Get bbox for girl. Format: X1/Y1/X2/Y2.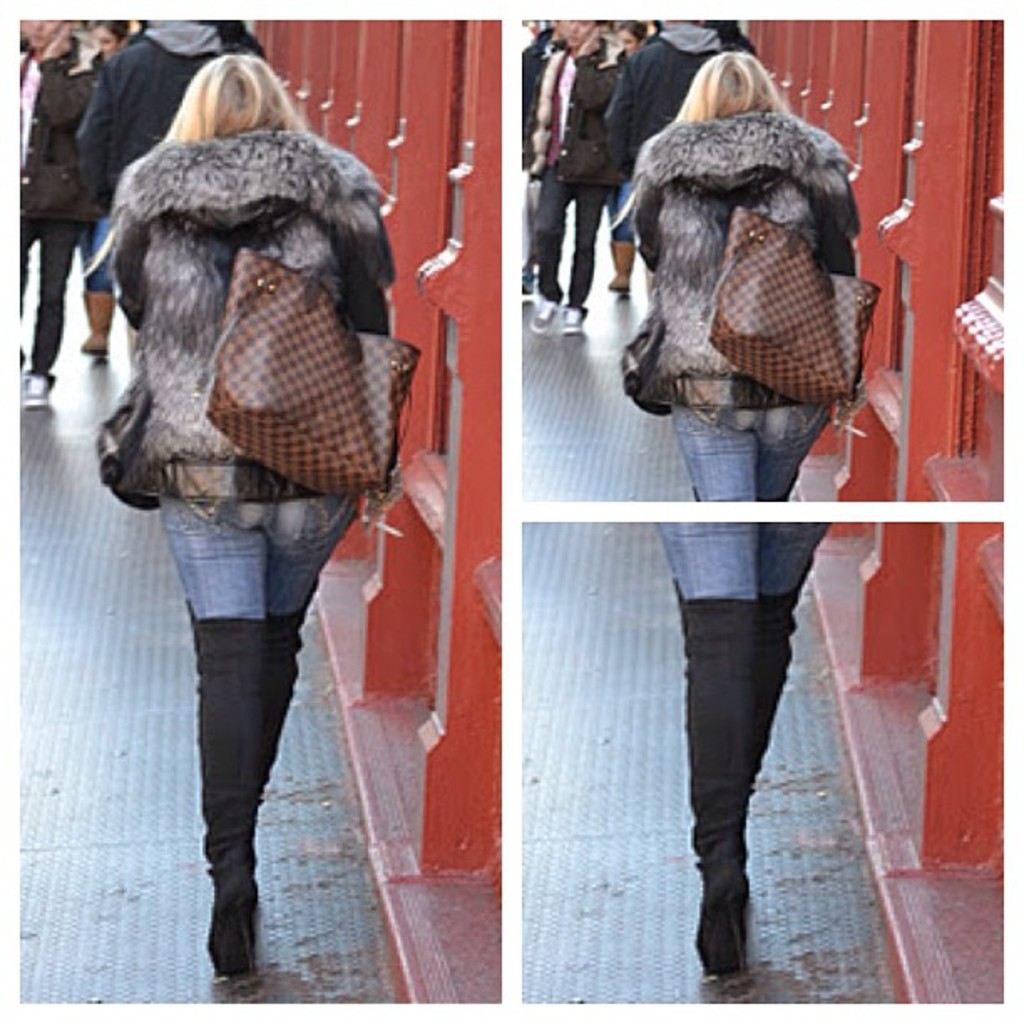
77/52/398/969.
